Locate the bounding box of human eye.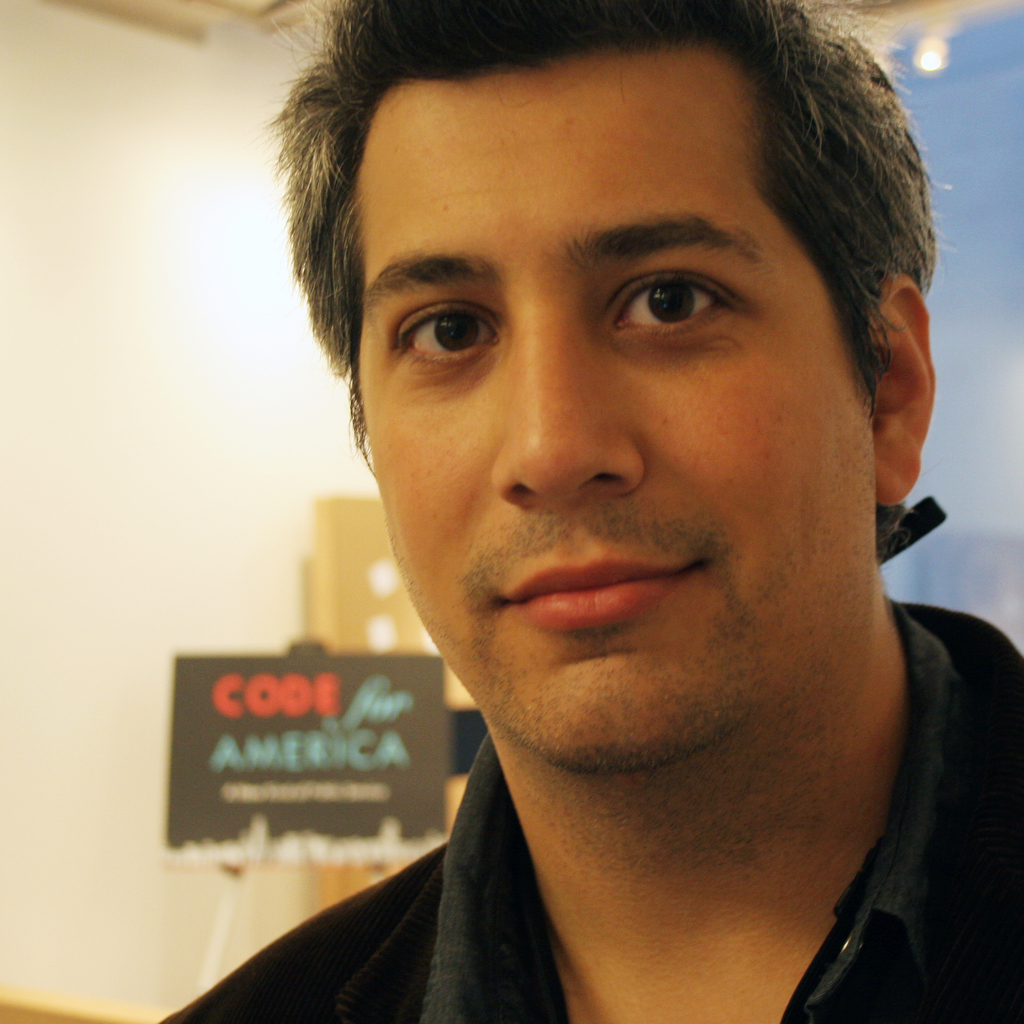
Bounding box: {"left": 601, "top": 268, "right": 741, "bottom": 337}.
